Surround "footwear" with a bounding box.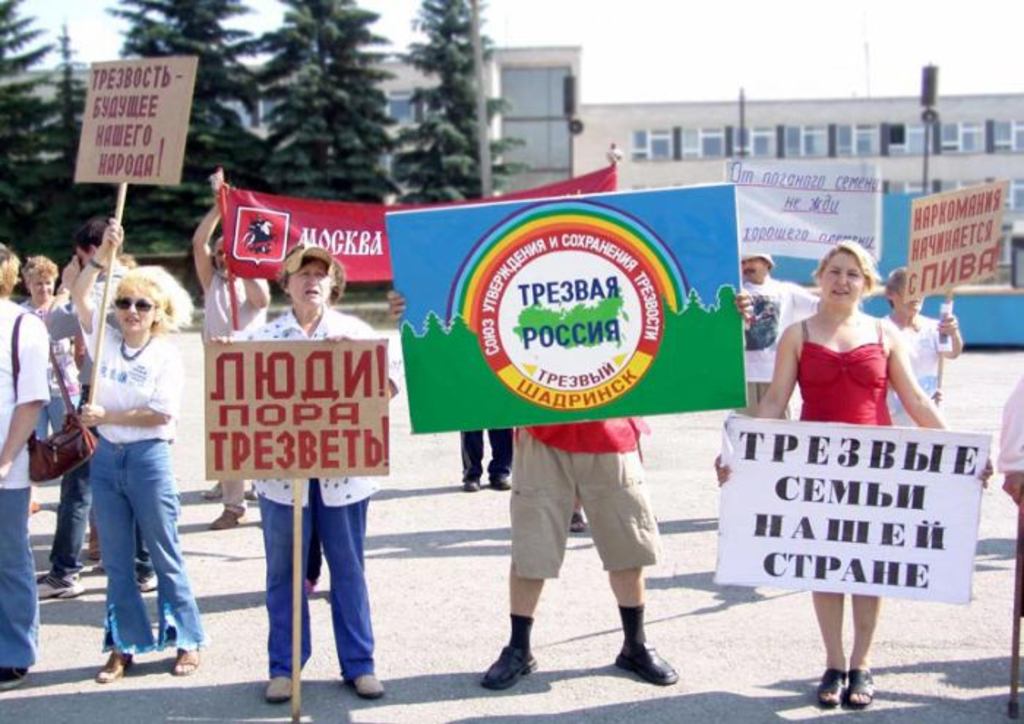
(170,646,200,679).
